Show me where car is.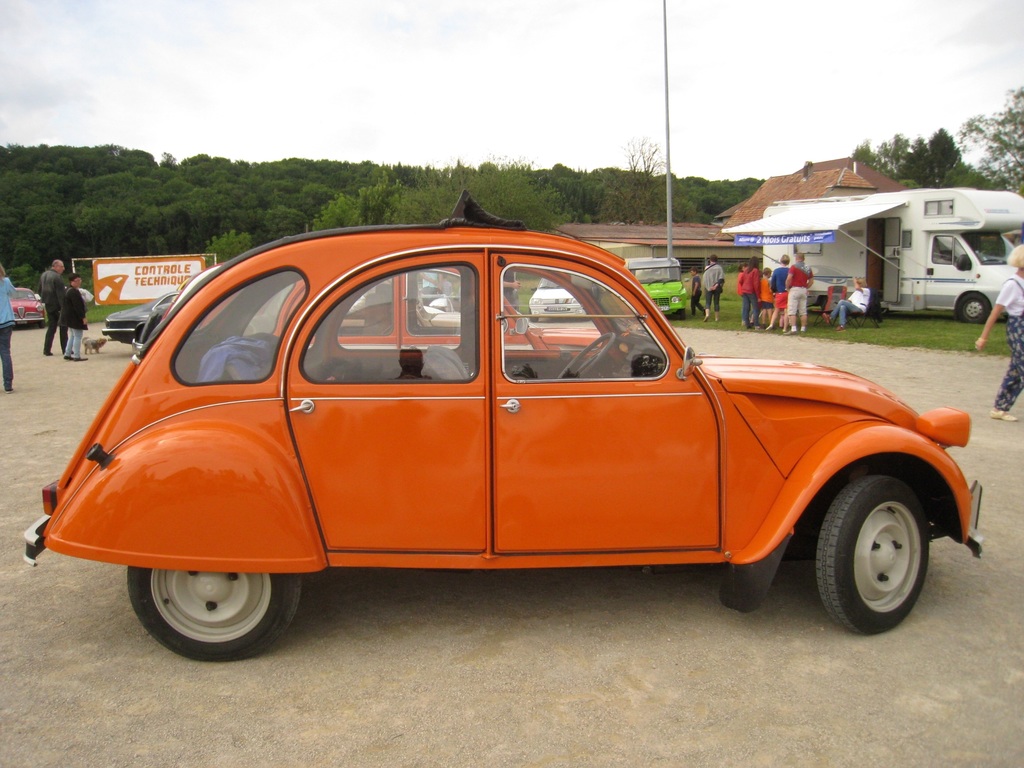
car is at x1=15 y1=285 x2=49 y2=325.
